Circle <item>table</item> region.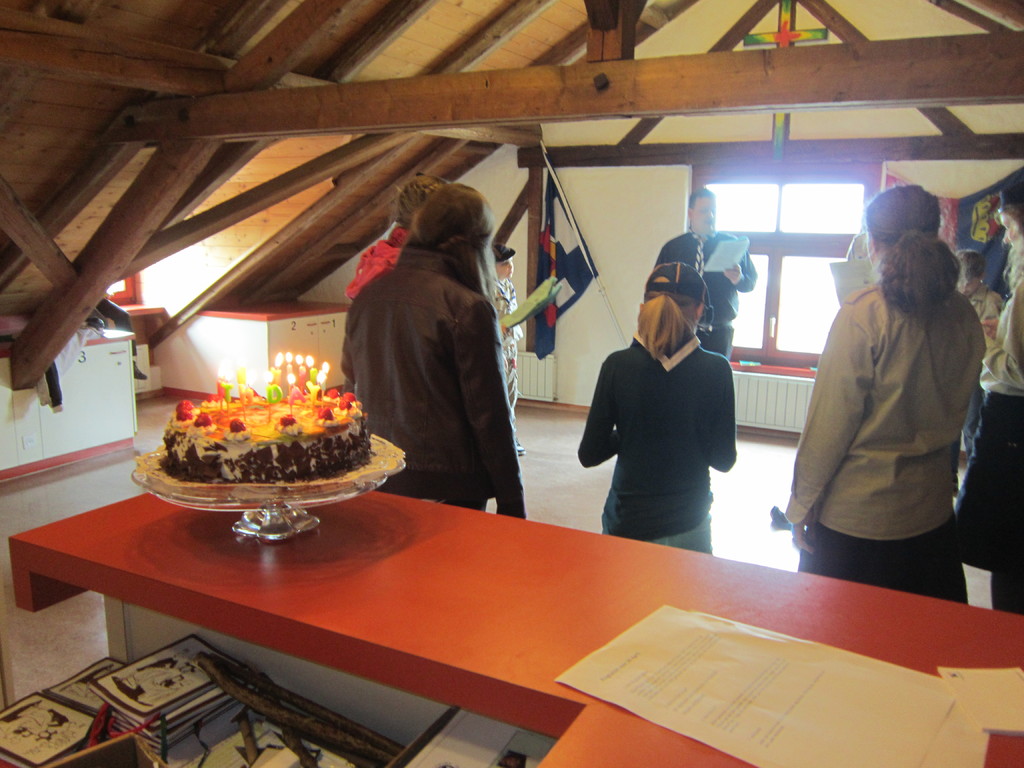
Region: [163,298,358,408].
